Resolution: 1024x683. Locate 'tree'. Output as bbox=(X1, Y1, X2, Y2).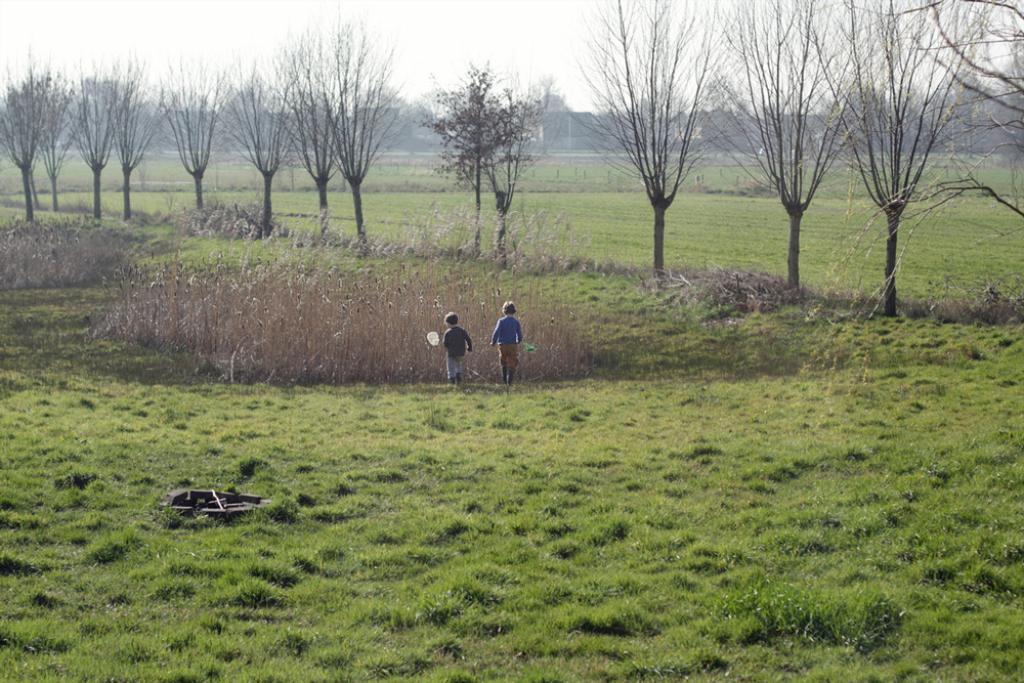
bbox=(487, 72, 546, 266).
